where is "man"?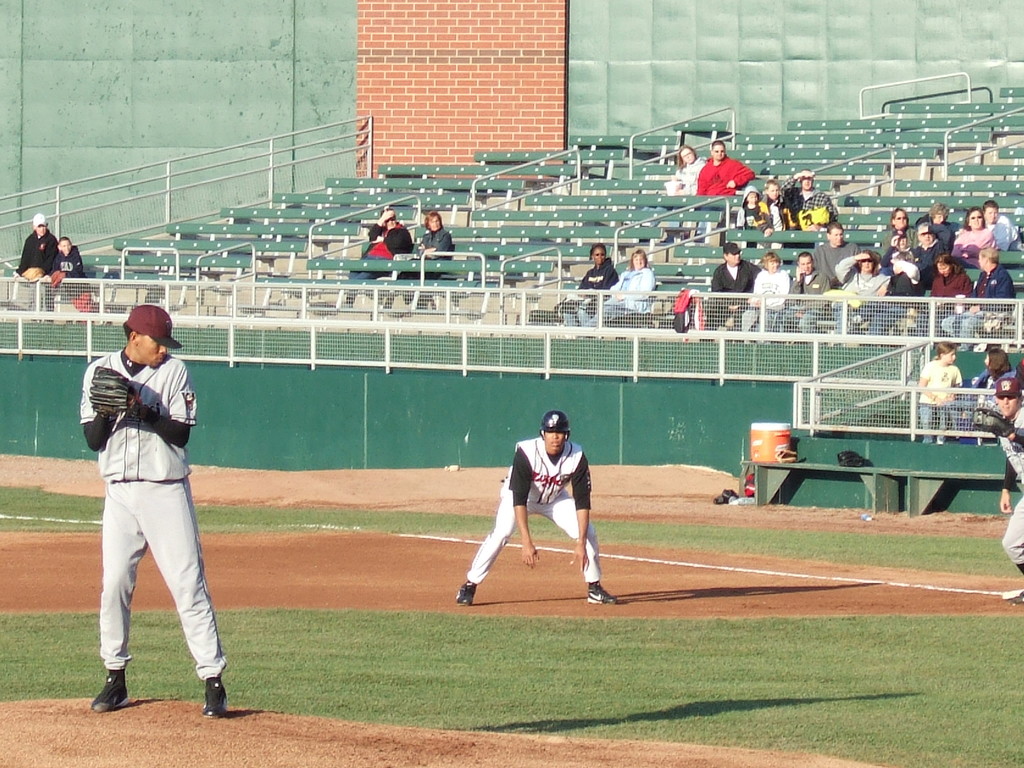
(969, 373, 1023, 606).
